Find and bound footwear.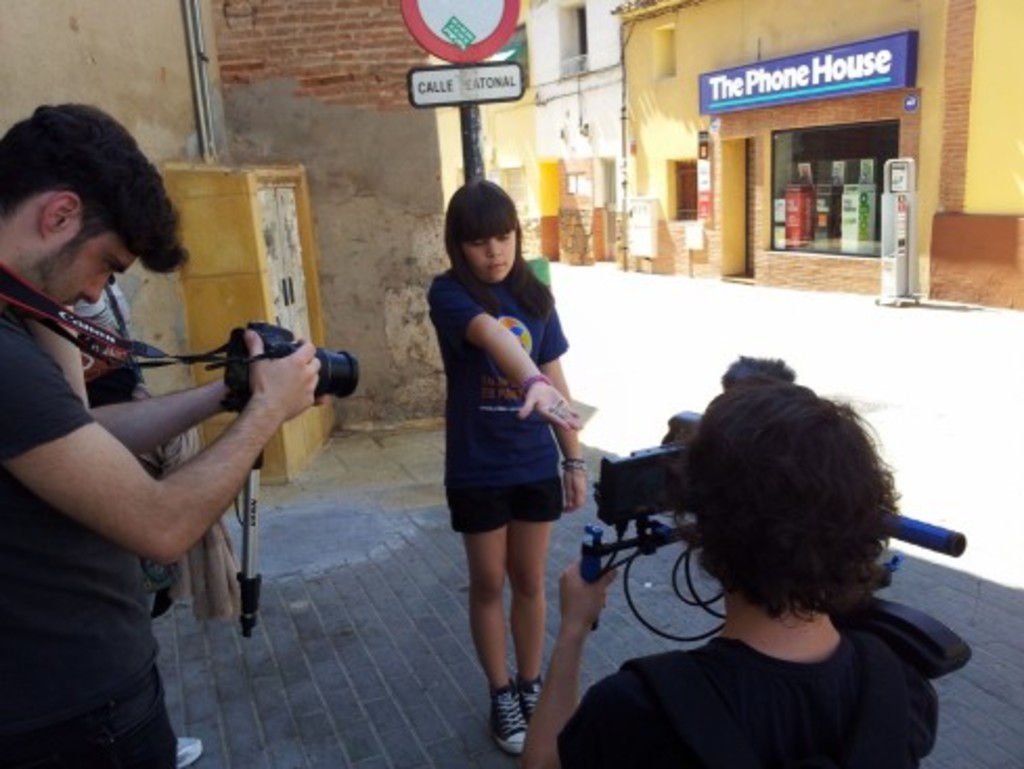
Bound: <bbox>480, 664, 547, 756</bbox>.
